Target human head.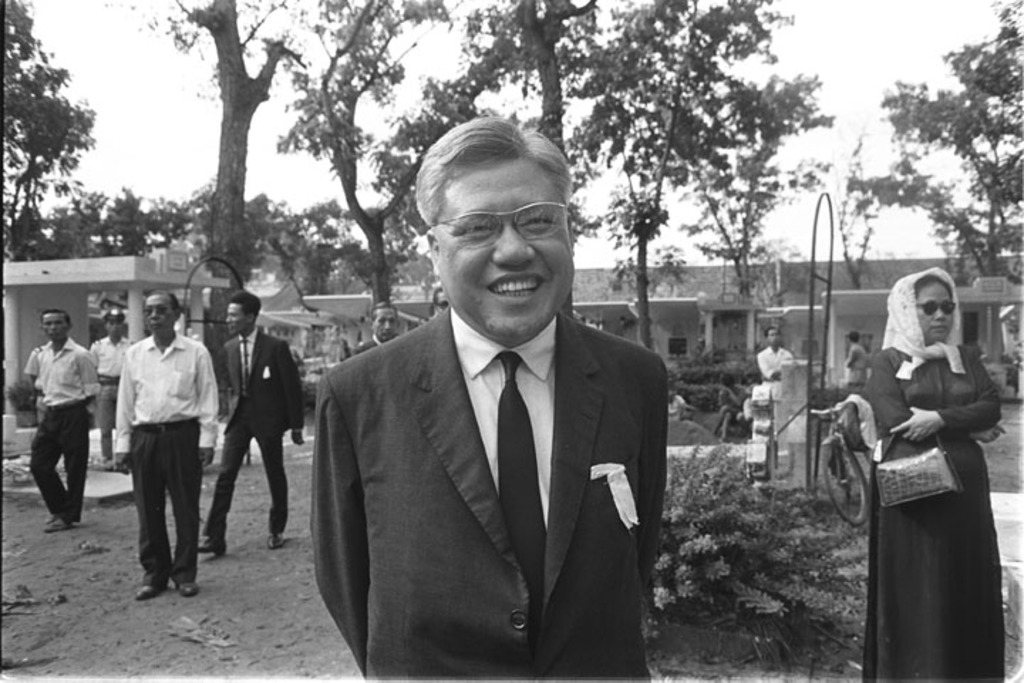
Target region: [left=38, top=307, right=73, bottom=343].
